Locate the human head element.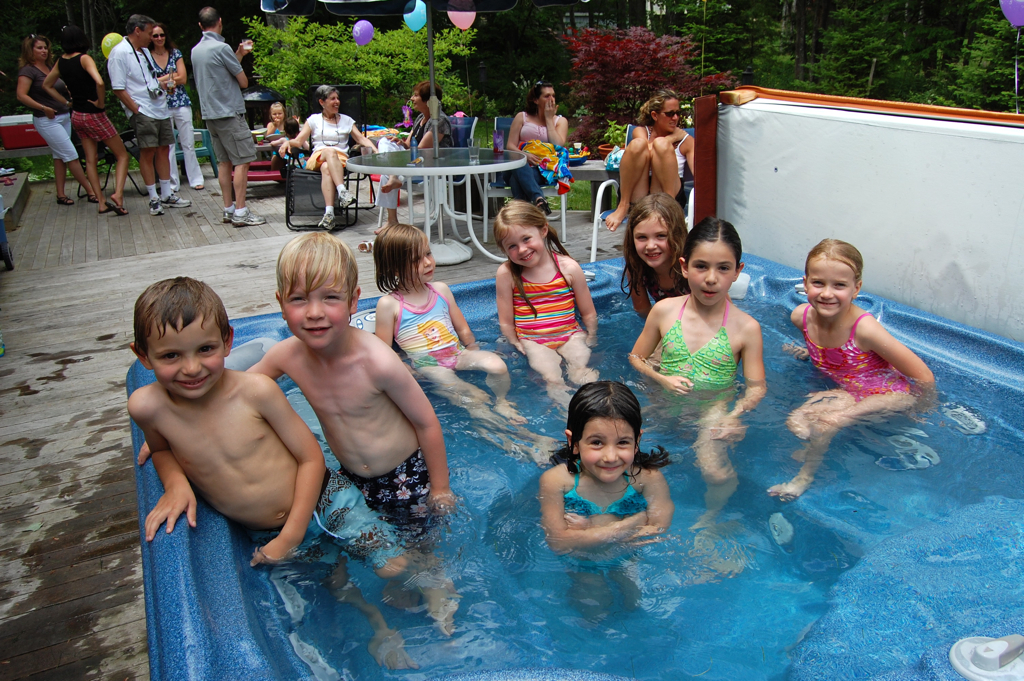
Element bbox: <box>125,273,232,407</box>.
